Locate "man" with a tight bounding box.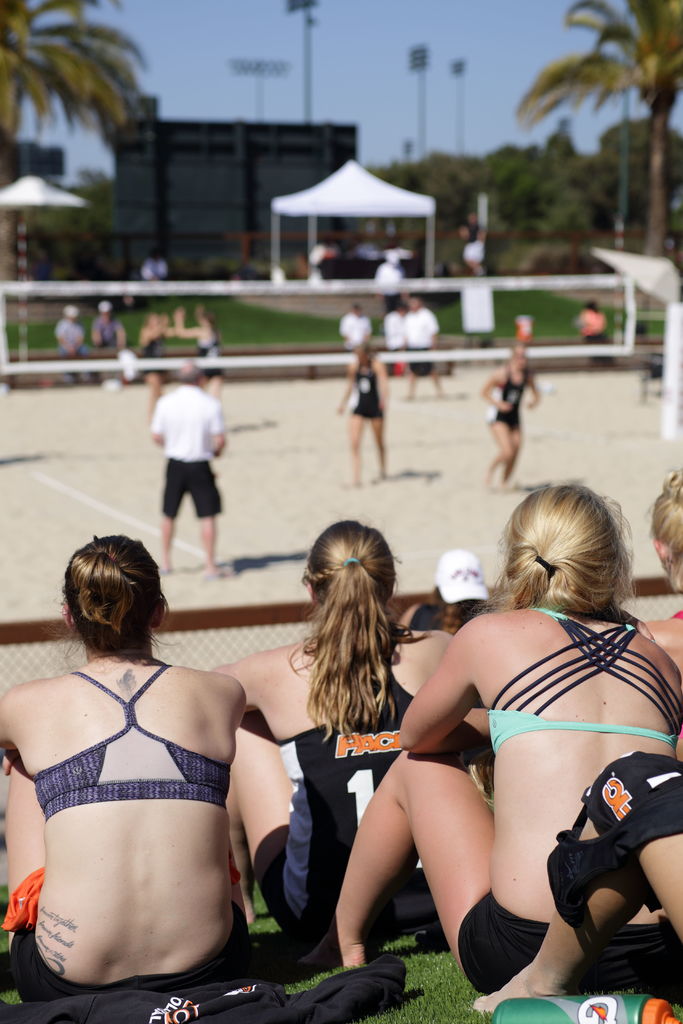
x1=389 y1=295 x2=452 y2=405.
